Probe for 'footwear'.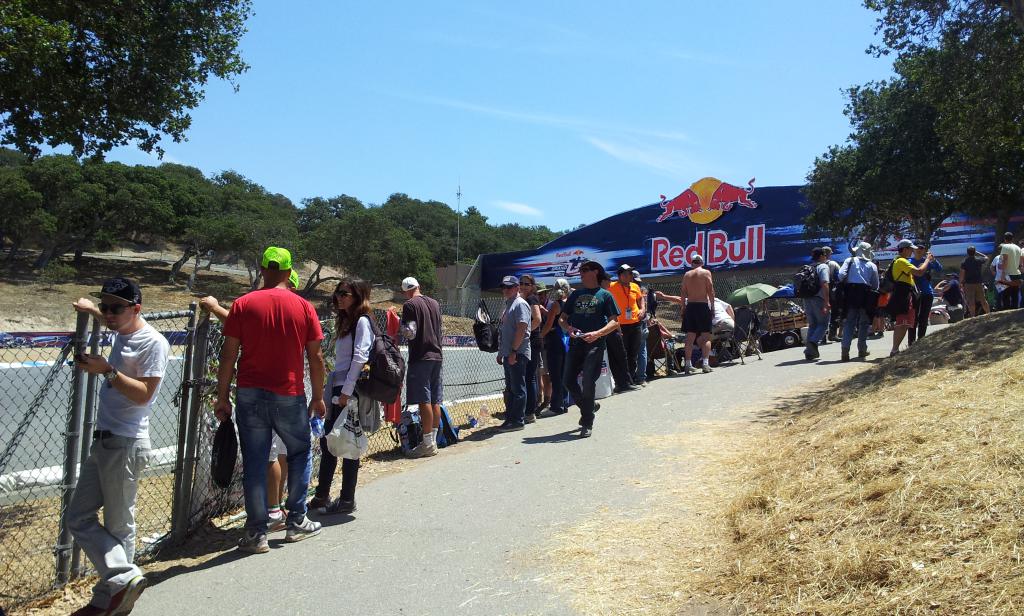
Probe result: x1=524 y1=411 x2=538 y2=423.
